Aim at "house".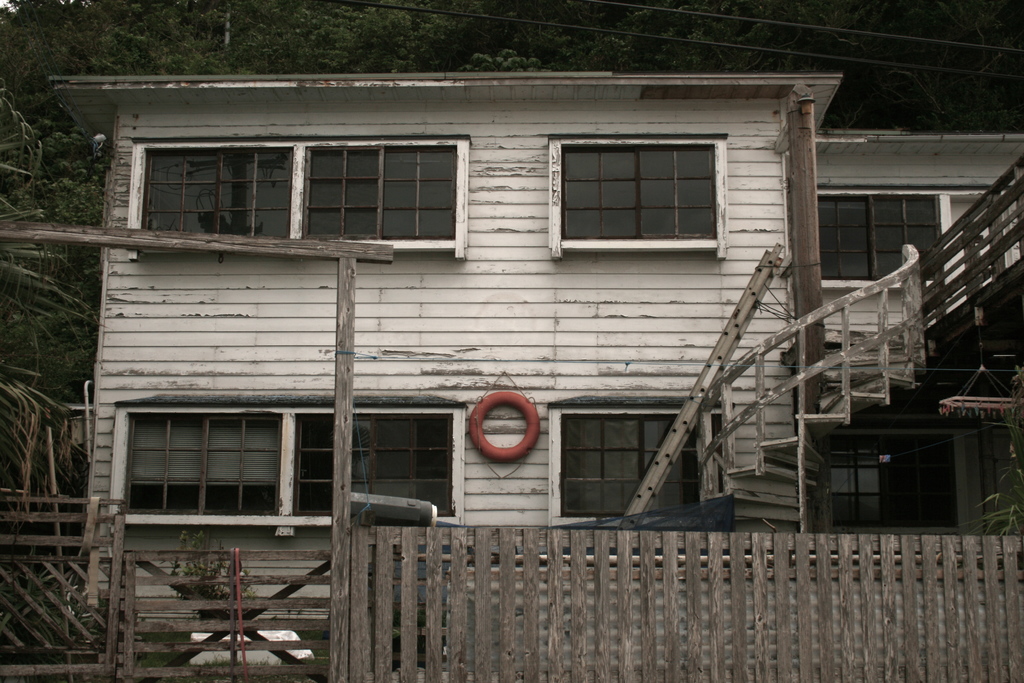
Aimed at select_region(0, 16, 972, 631).
